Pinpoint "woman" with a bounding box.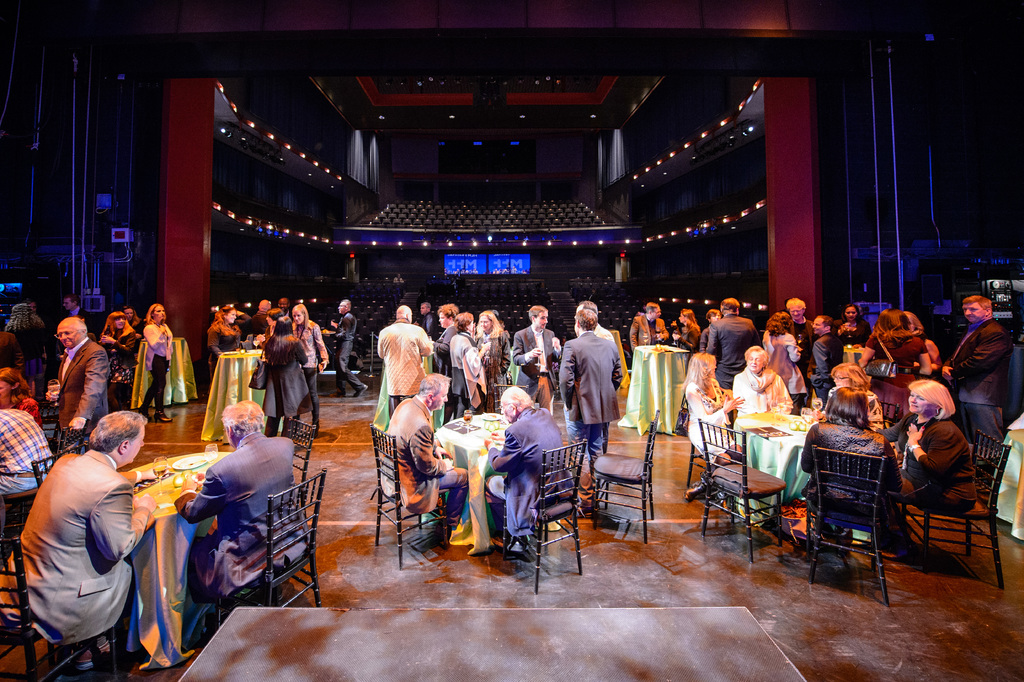
{"left": 0, "top": 363, "right": 51, "bottom": 429}.
